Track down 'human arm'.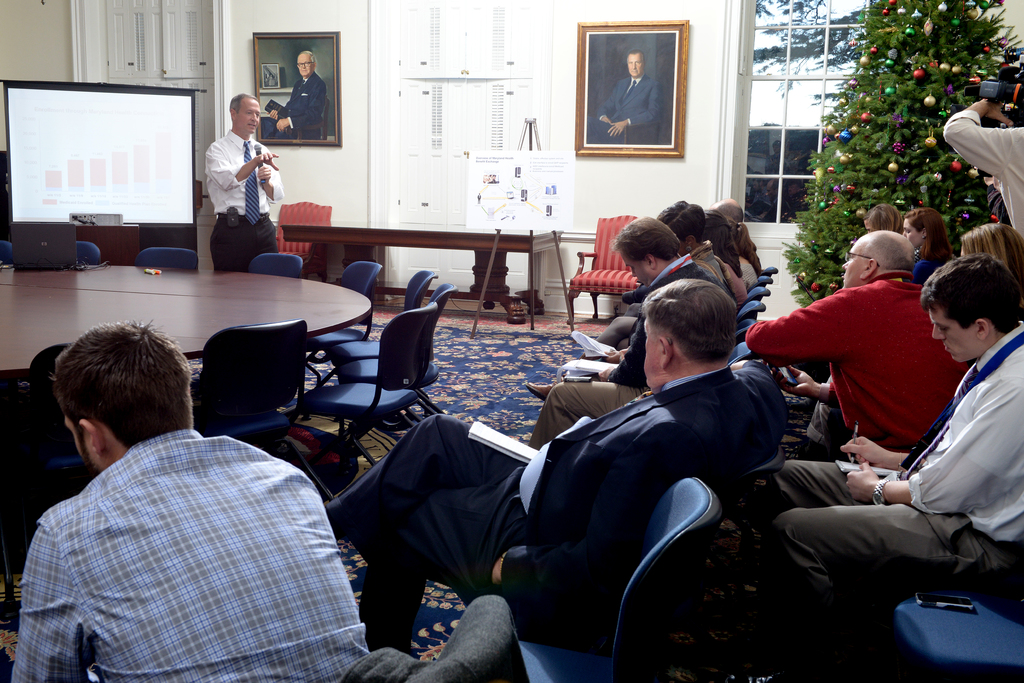
Tracked to box(269, 110, 282, 124).
